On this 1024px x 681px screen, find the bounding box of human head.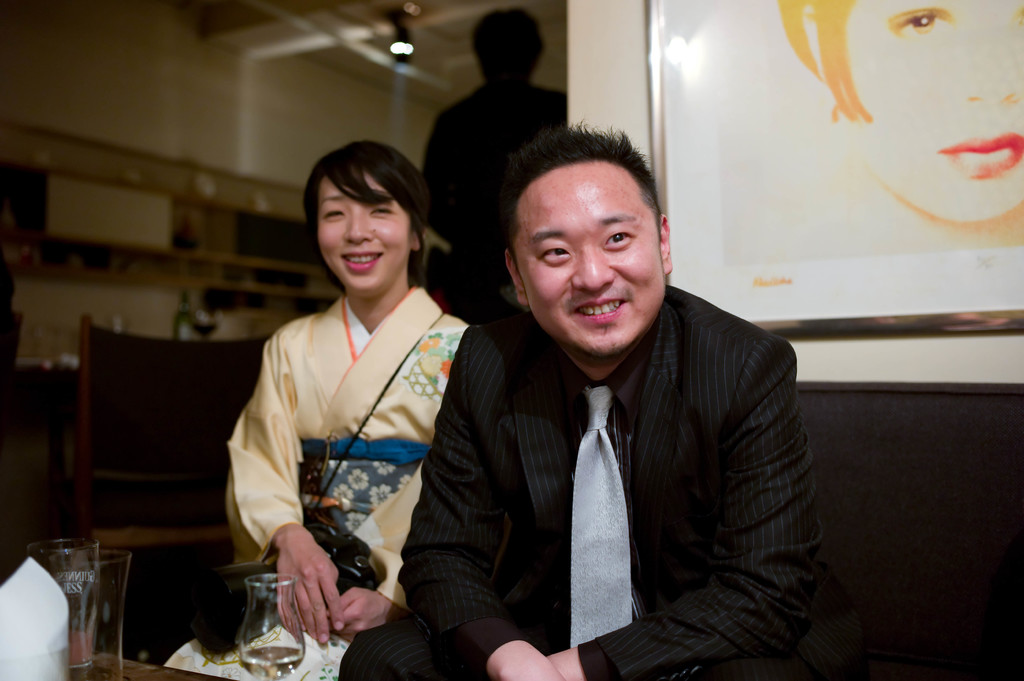
Bounding box: 497 130 671 361.
